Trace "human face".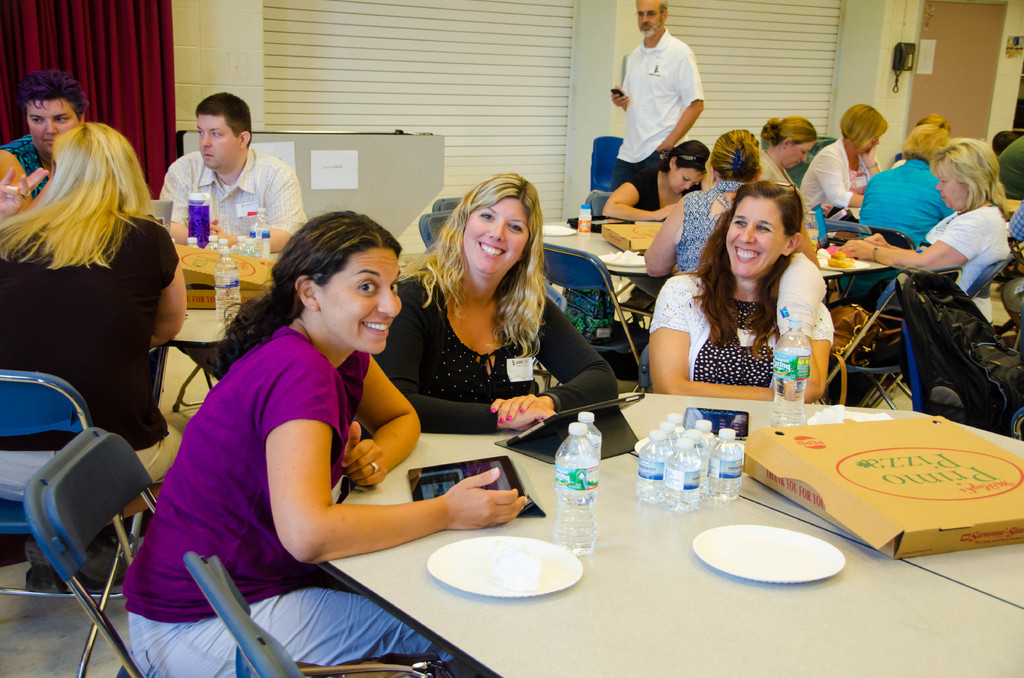
Traced to l=934, t=165, r=971, b=211.
